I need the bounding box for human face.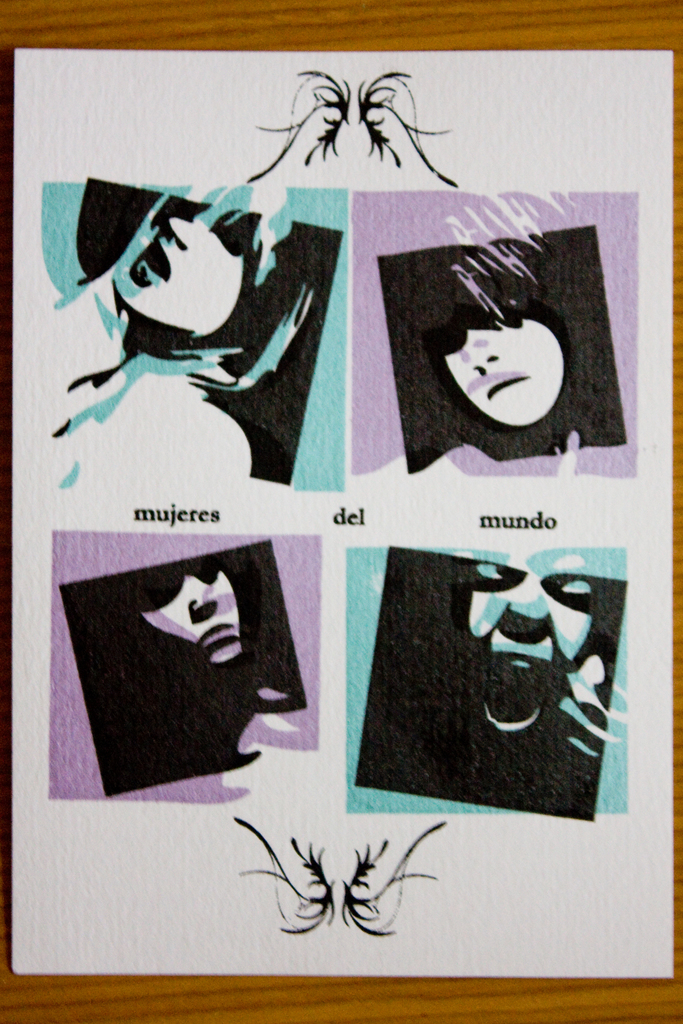
Here it is: box=[138, 568, 239, 659].
